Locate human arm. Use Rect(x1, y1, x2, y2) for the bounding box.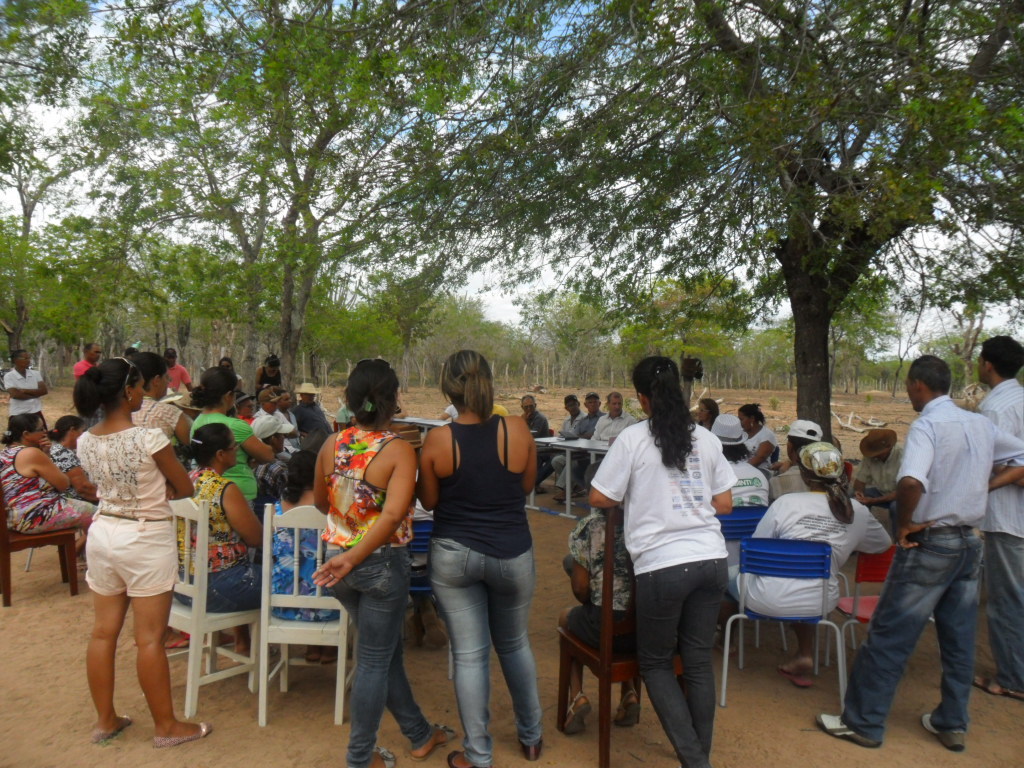
Rect(10, 383, 45, 397).
